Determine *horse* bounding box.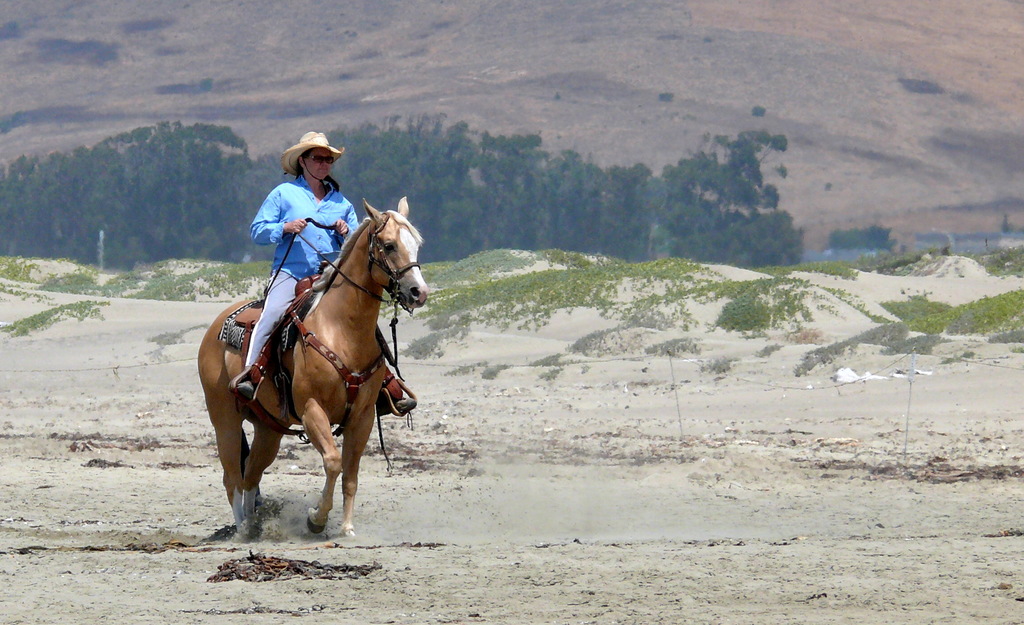
Determined: region(196, 193, 430, 540).
